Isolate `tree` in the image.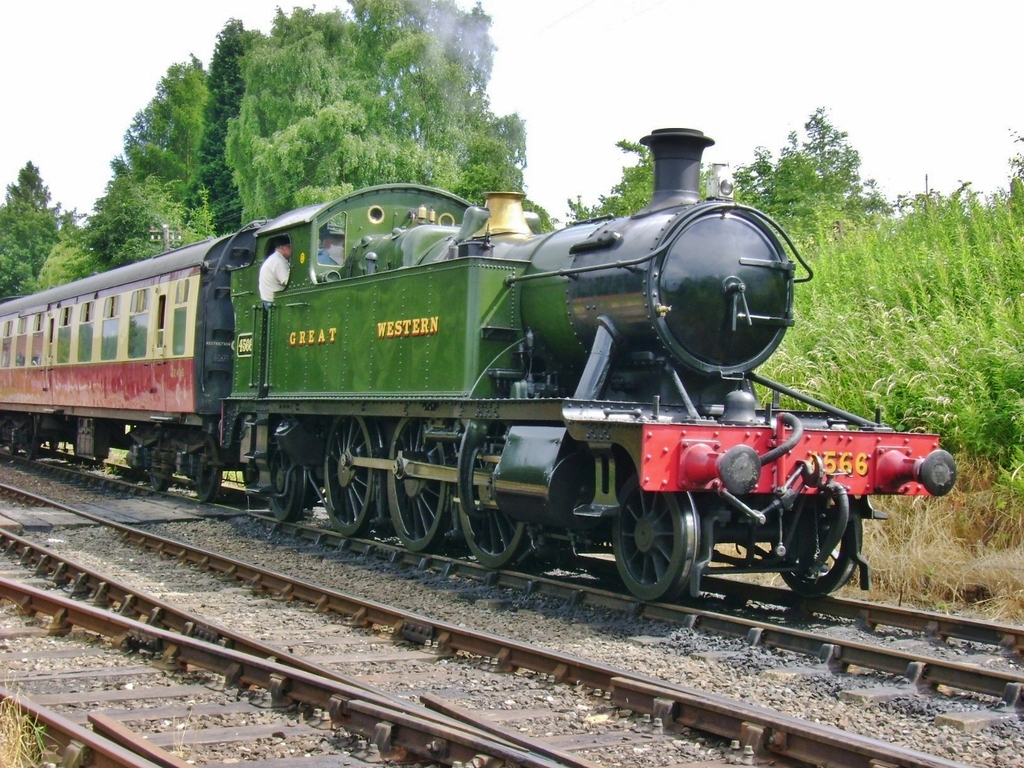
Isolated region: [left=89, top=55, right=209, bottom=265].
